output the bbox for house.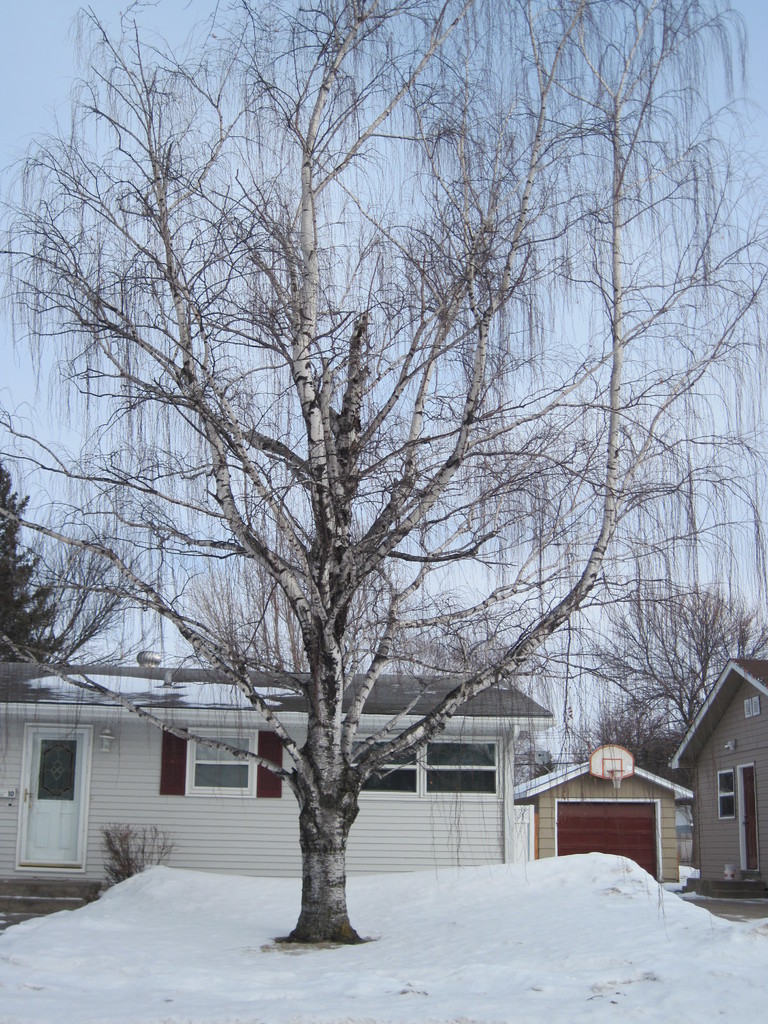
[671, 647, 767, 911].
